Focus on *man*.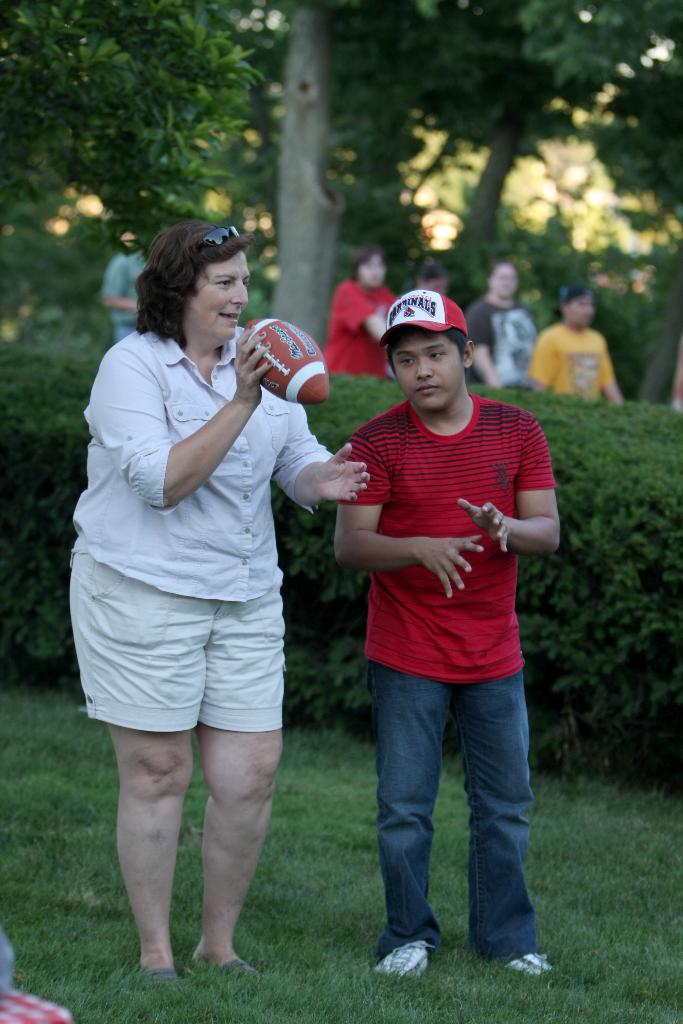
Focused at 468:260:536:390.
